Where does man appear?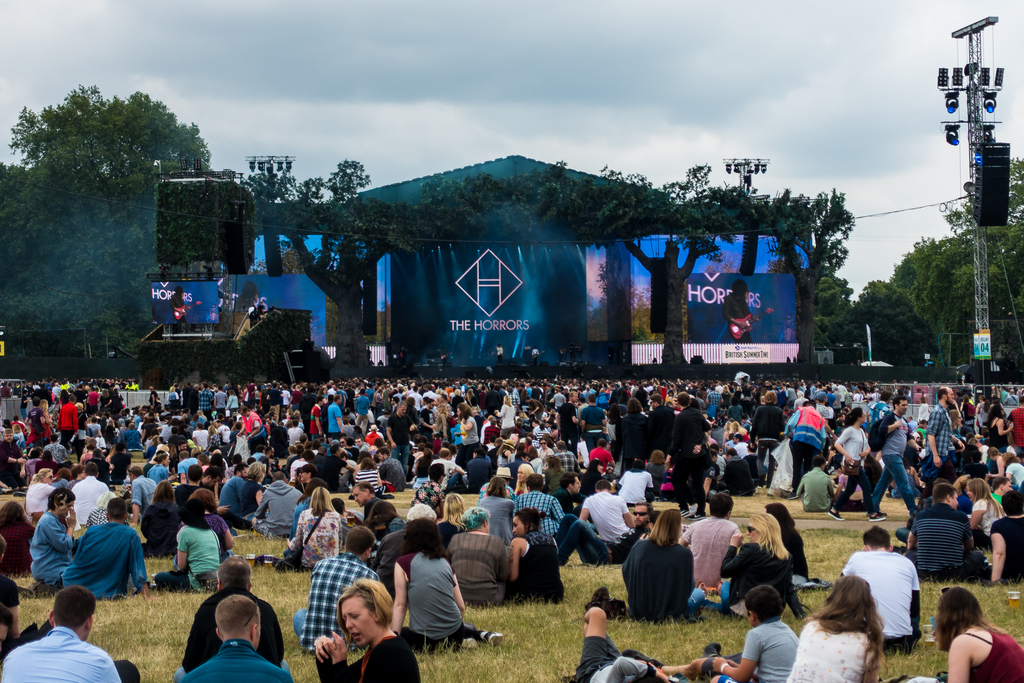
Appears at select_region(214, 463, 255, 525).
